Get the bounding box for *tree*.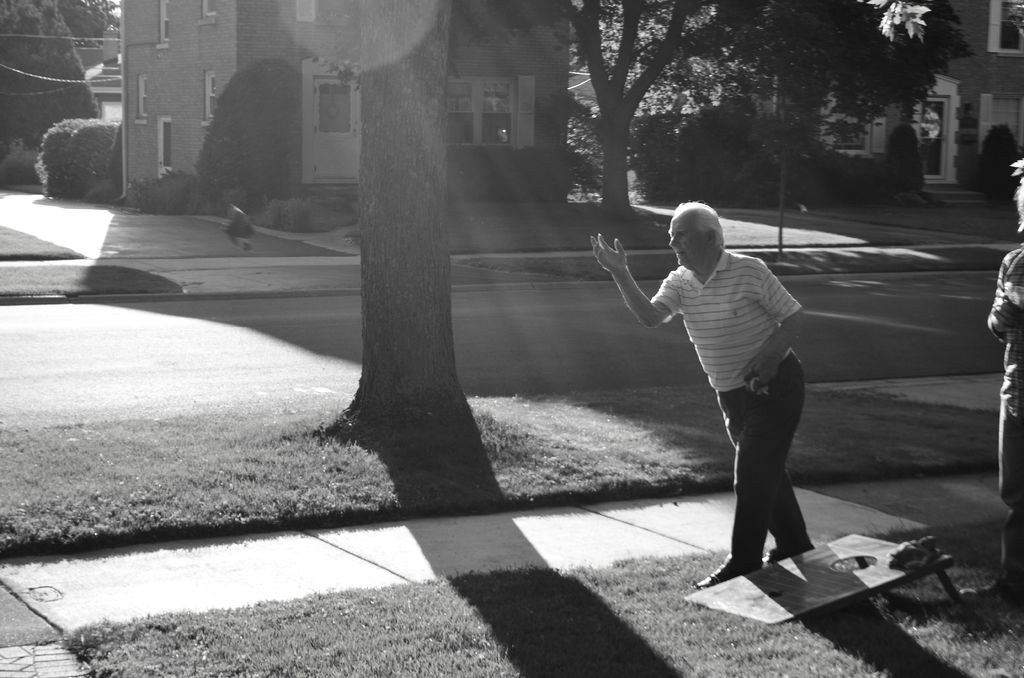
bbox(194, 55, 303, 219).
